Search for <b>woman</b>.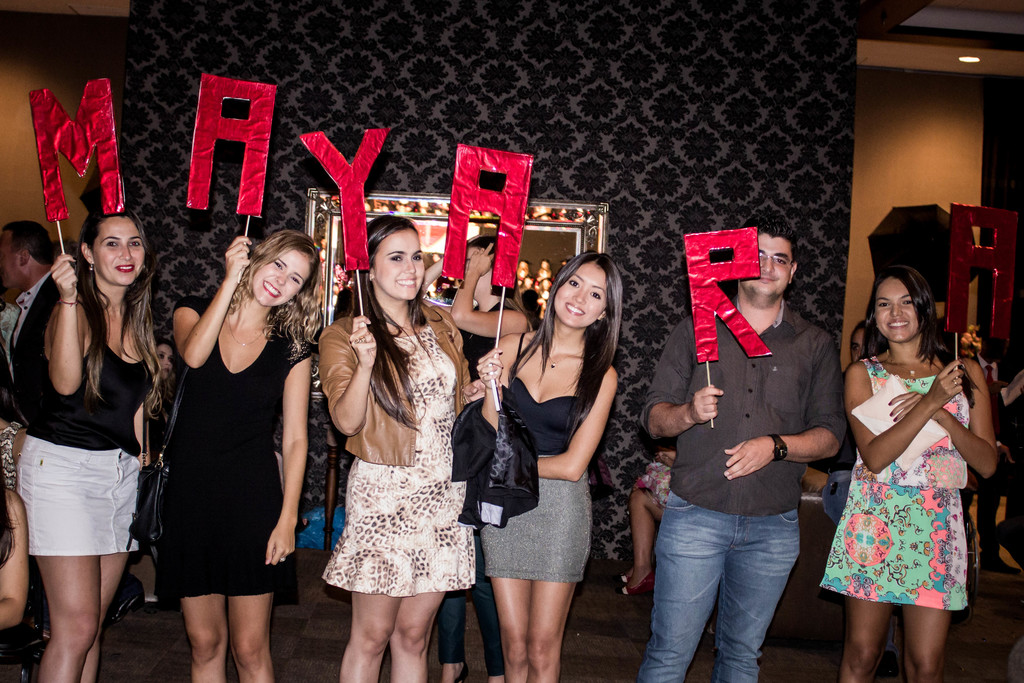
Found at [453, 223, 527, 372].
